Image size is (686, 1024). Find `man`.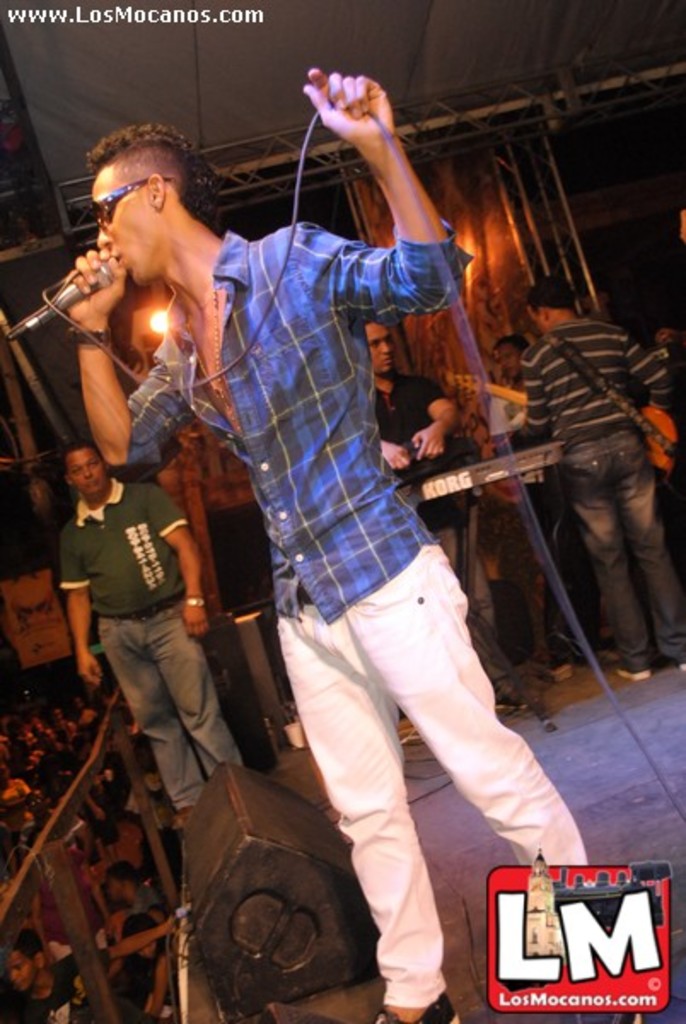
pyautogui.locateOnScreen(360, 319, 510, 689).
